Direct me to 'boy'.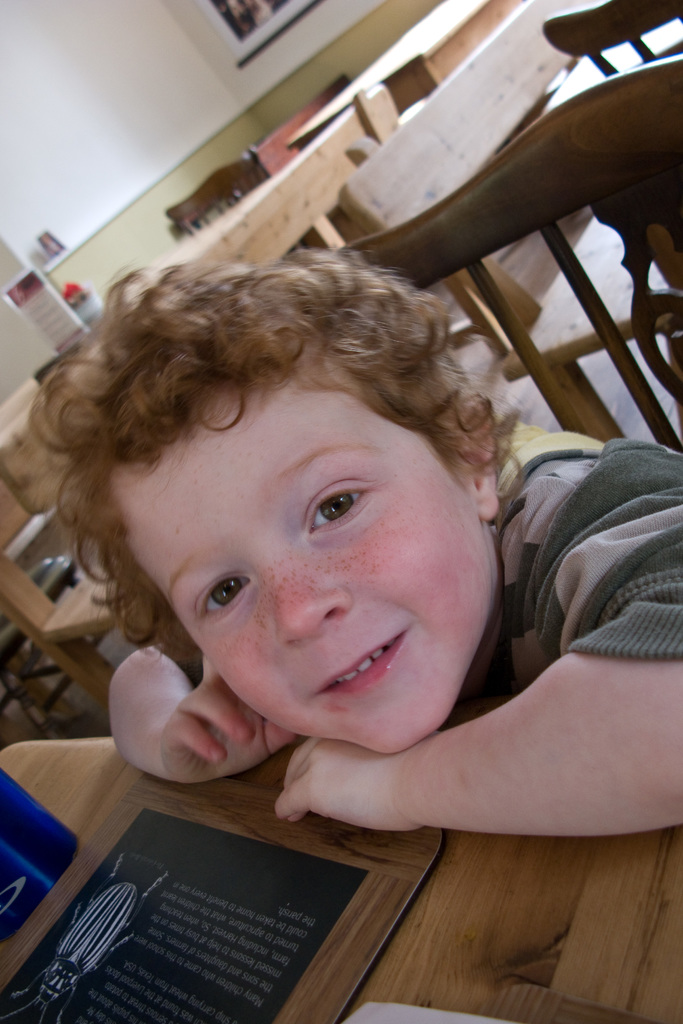
Direction: region(2, 243, 682, 829).
